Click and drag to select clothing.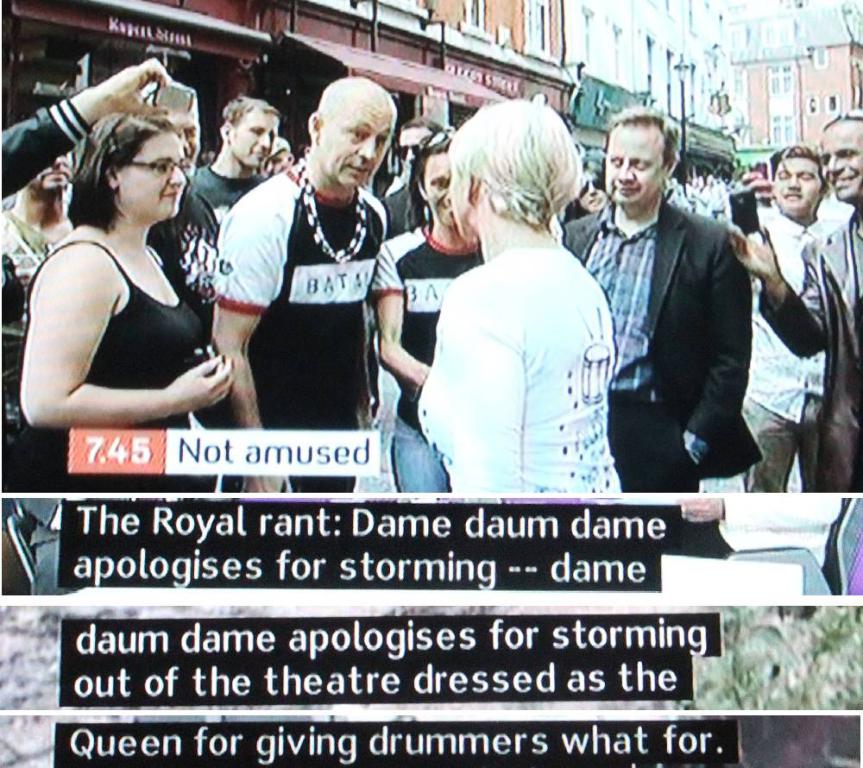
Selection: 763,204,862,495.
